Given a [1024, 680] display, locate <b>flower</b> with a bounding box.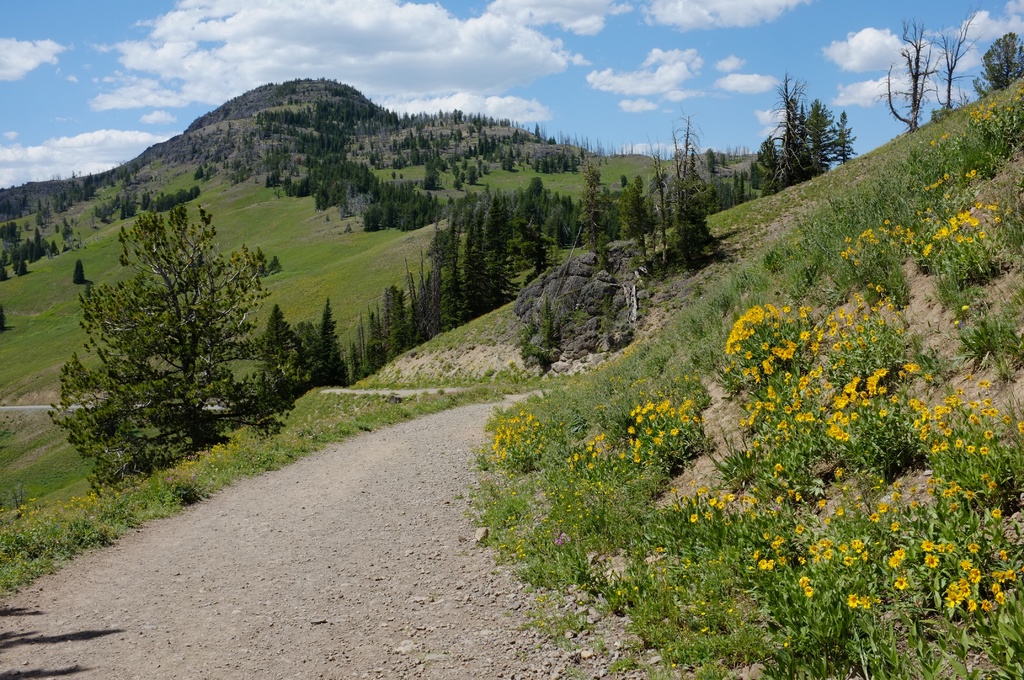
Located: BBox(847, 592, 859, 611).
